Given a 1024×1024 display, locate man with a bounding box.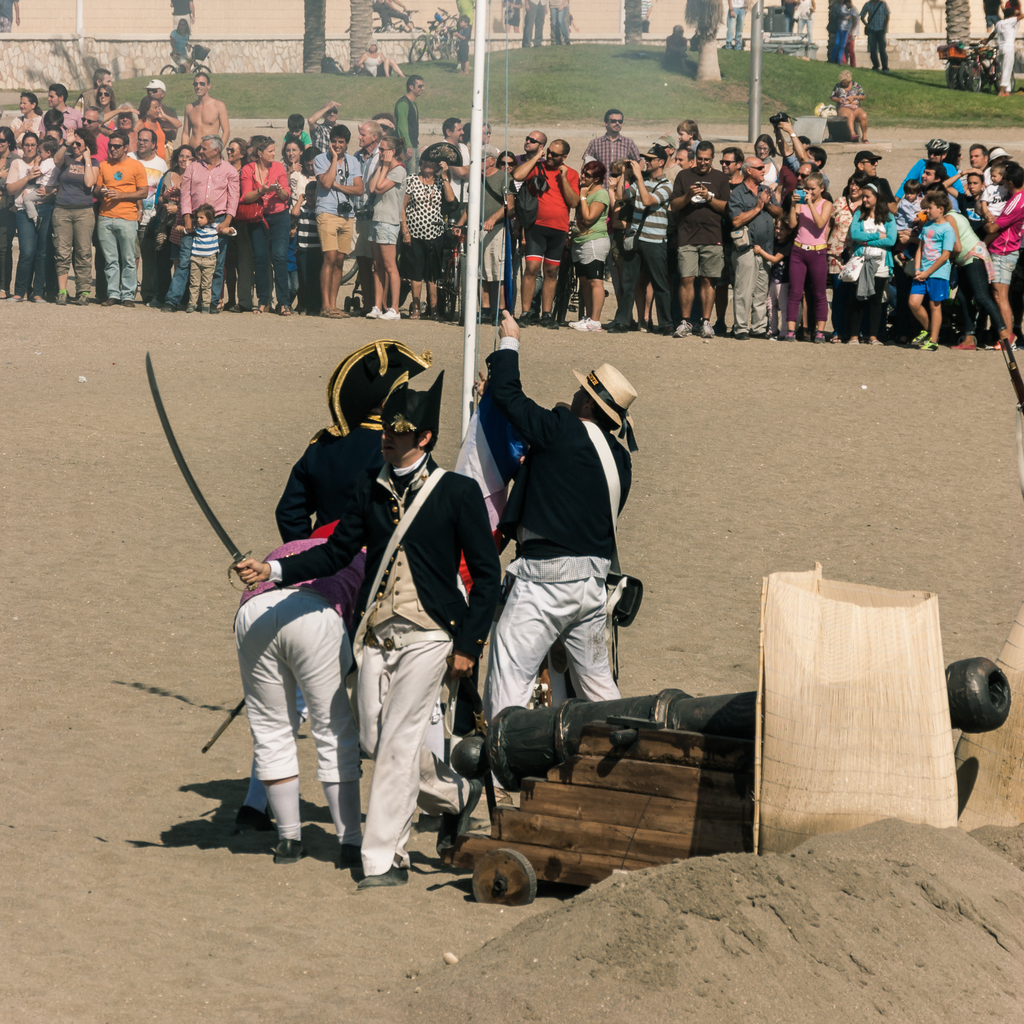
Located: 511 127 550 192.
